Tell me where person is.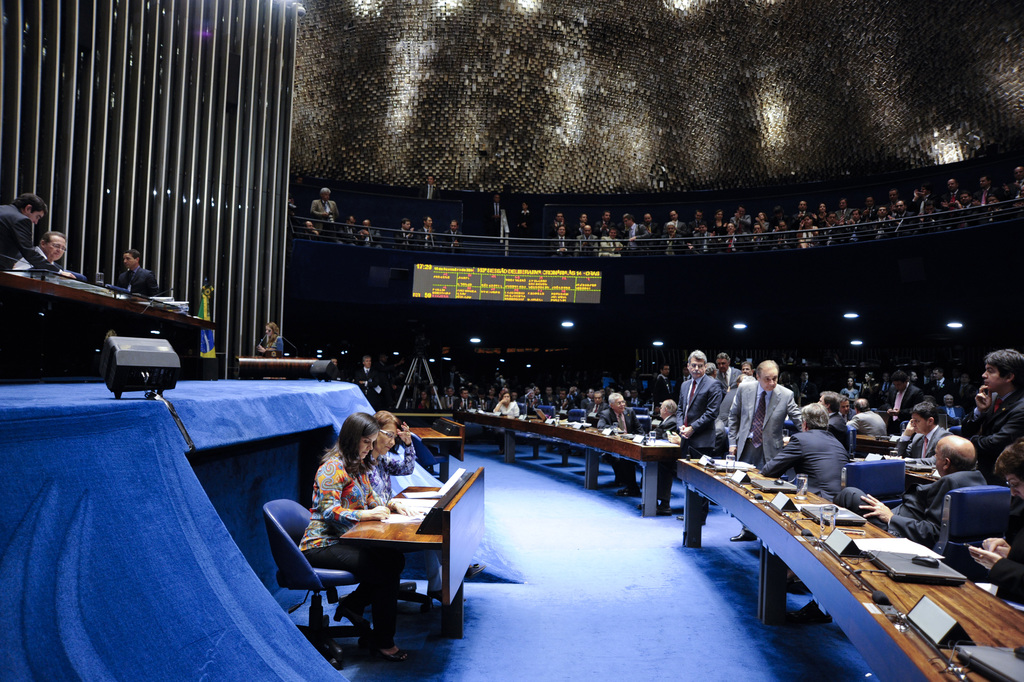
person is at pyautogui.locateOnScreen(792, 200, 811, 229).
